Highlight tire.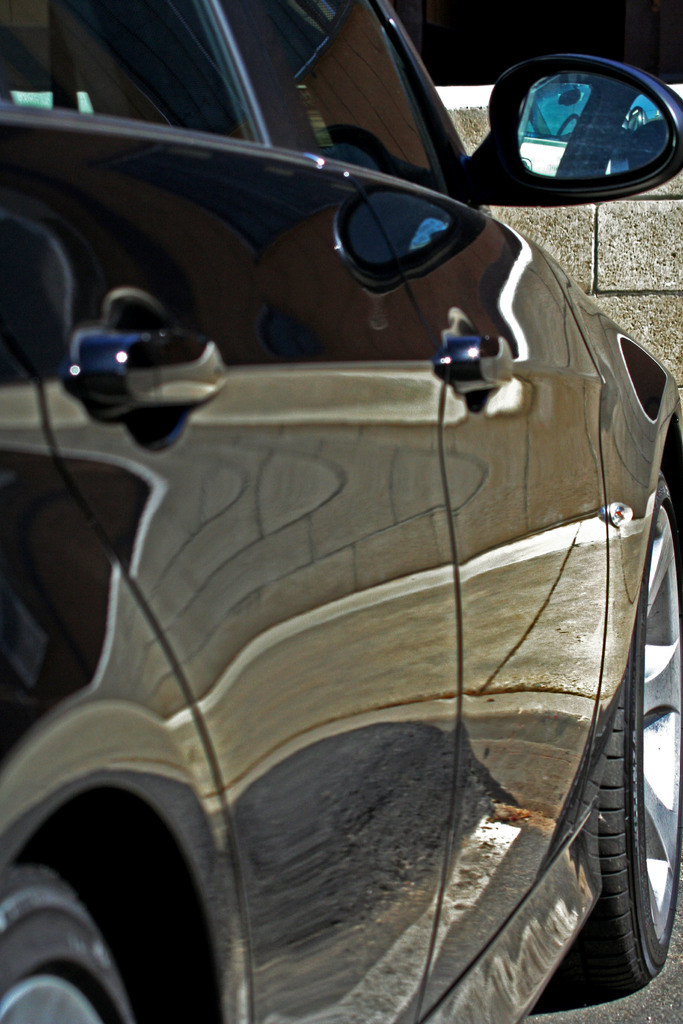
Highlighted region: [x1=0, y1=865, x2=134, y2=1023].
